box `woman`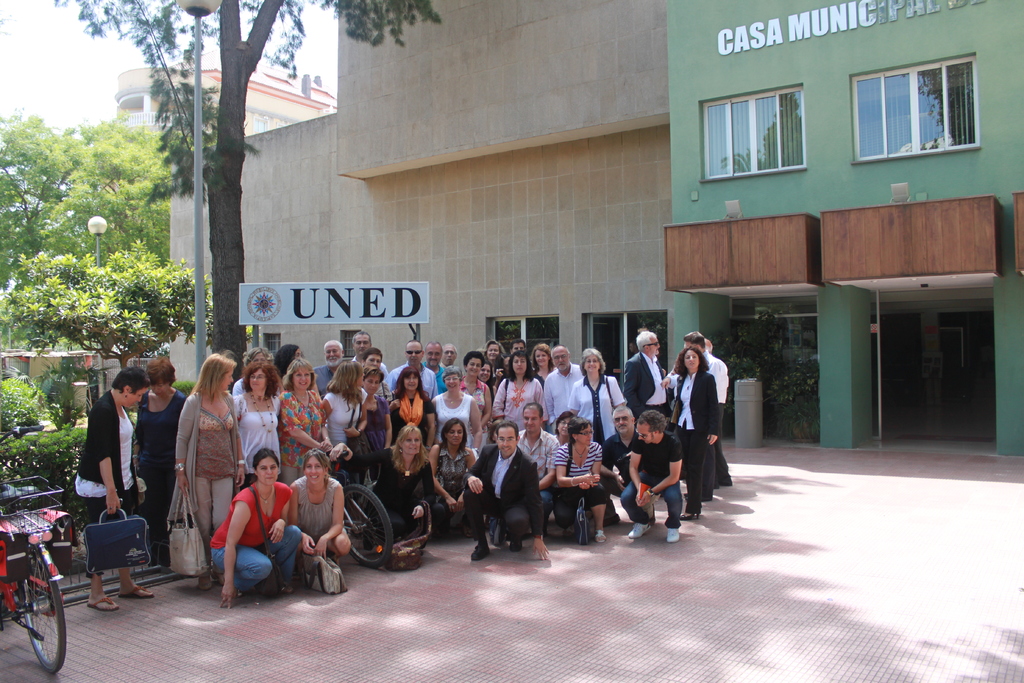
bbox=(330, 361, 382, 460)
